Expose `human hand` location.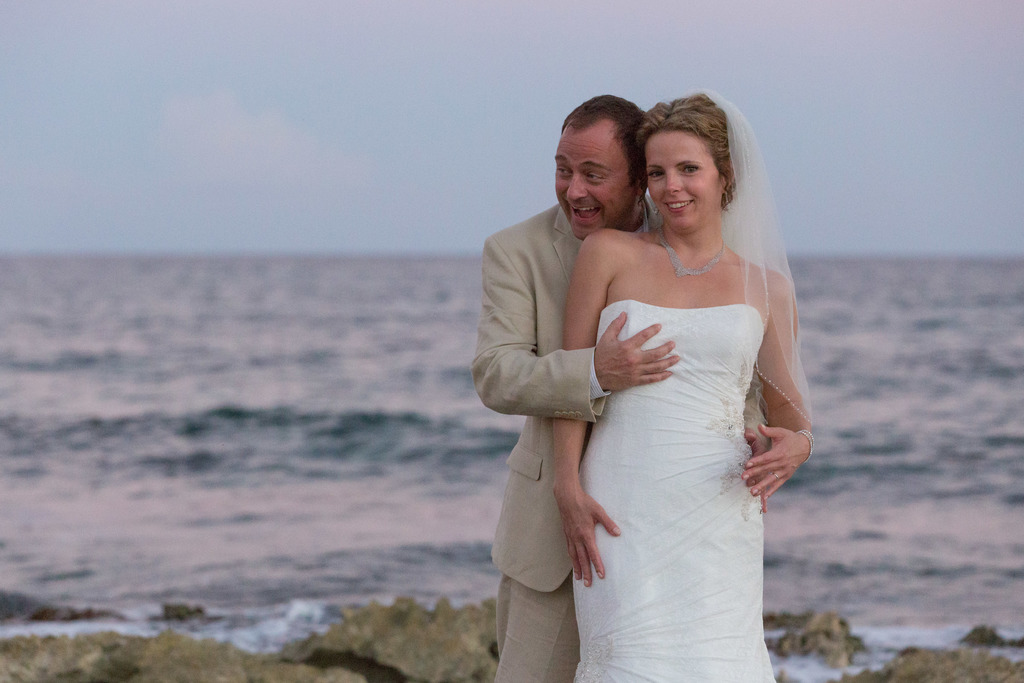
Exposed at bbox(742, 423, 810, 506).
